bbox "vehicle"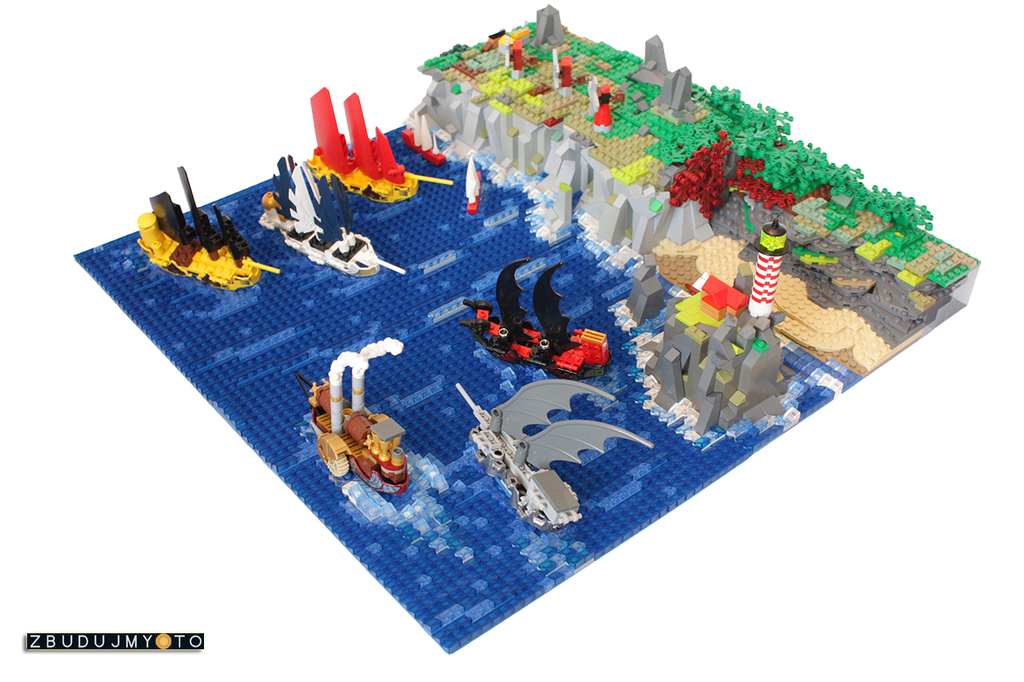
(left=450, top=388, right=662, bottom=529)
